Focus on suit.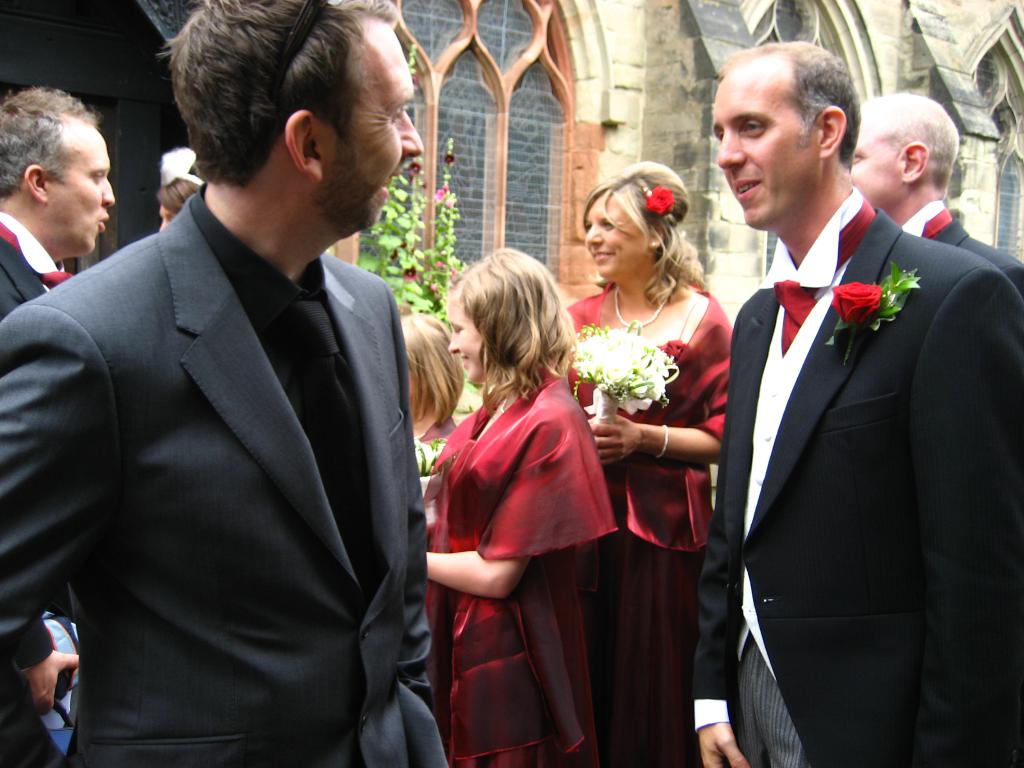
Focused at [692,28,999,767].
